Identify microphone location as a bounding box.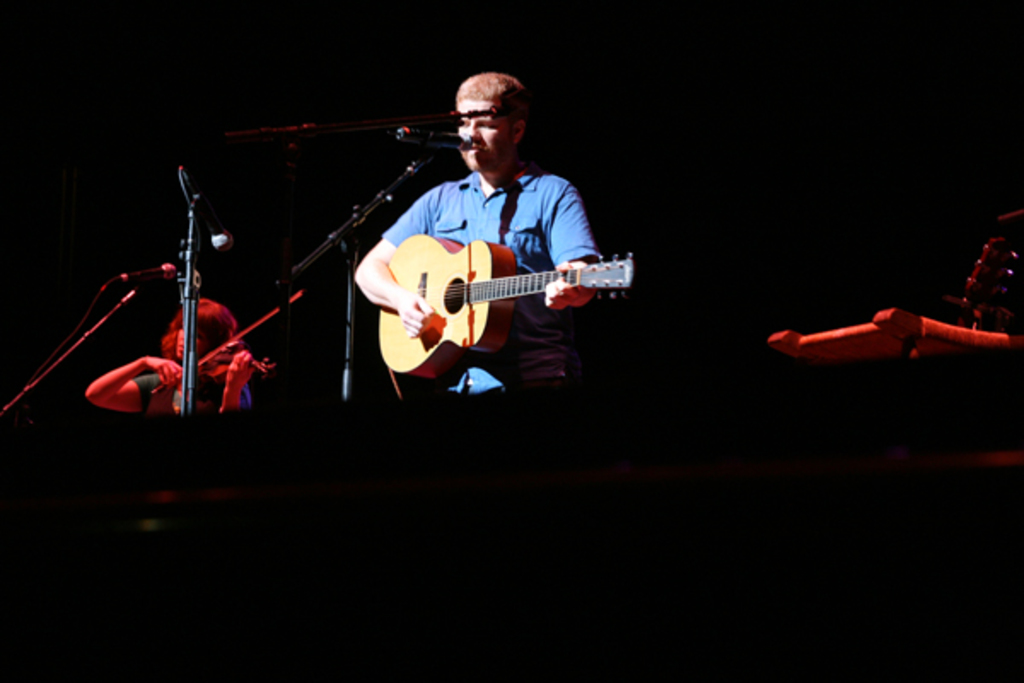
detection(177, 171, 234, 249).
